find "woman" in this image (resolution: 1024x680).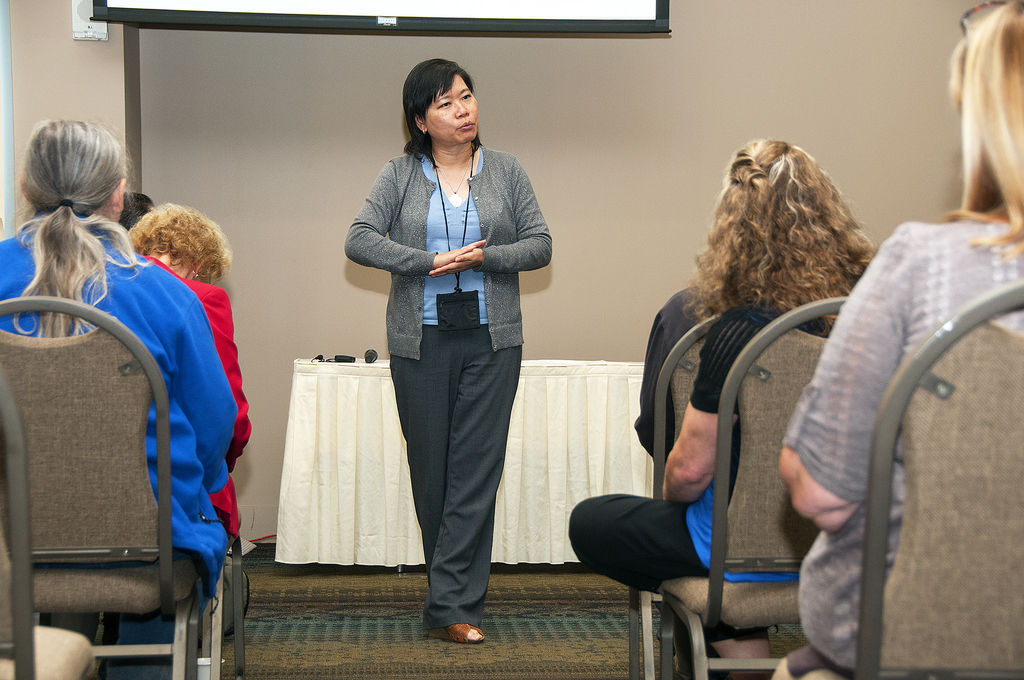
bbox=(775, 0, 1023, 679).
